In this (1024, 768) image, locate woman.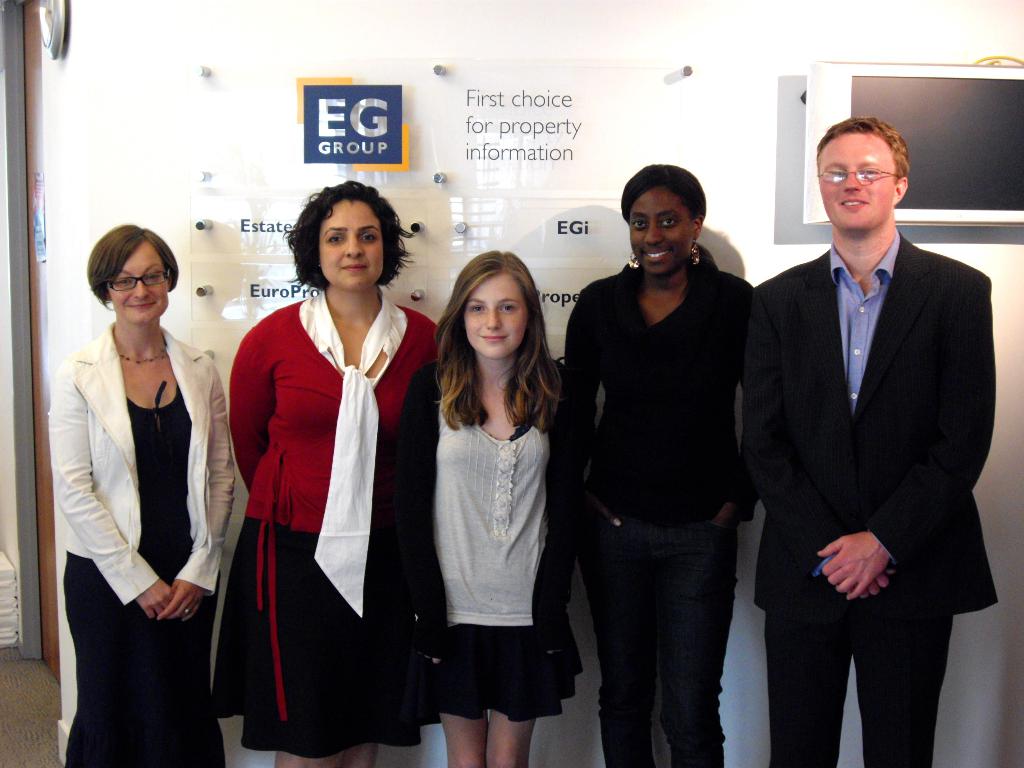
Bounding box: <region>219, 180, 417, 767</region>.
